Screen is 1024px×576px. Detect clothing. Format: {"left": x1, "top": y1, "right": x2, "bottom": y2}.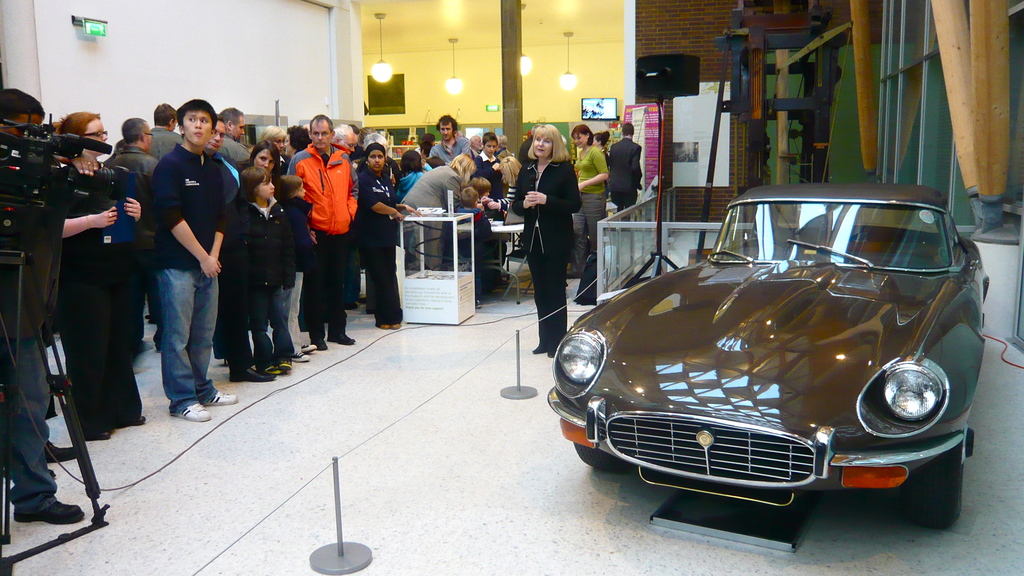
{"left": 152, "top": 144, "right": 230, "bottom": 410}.
